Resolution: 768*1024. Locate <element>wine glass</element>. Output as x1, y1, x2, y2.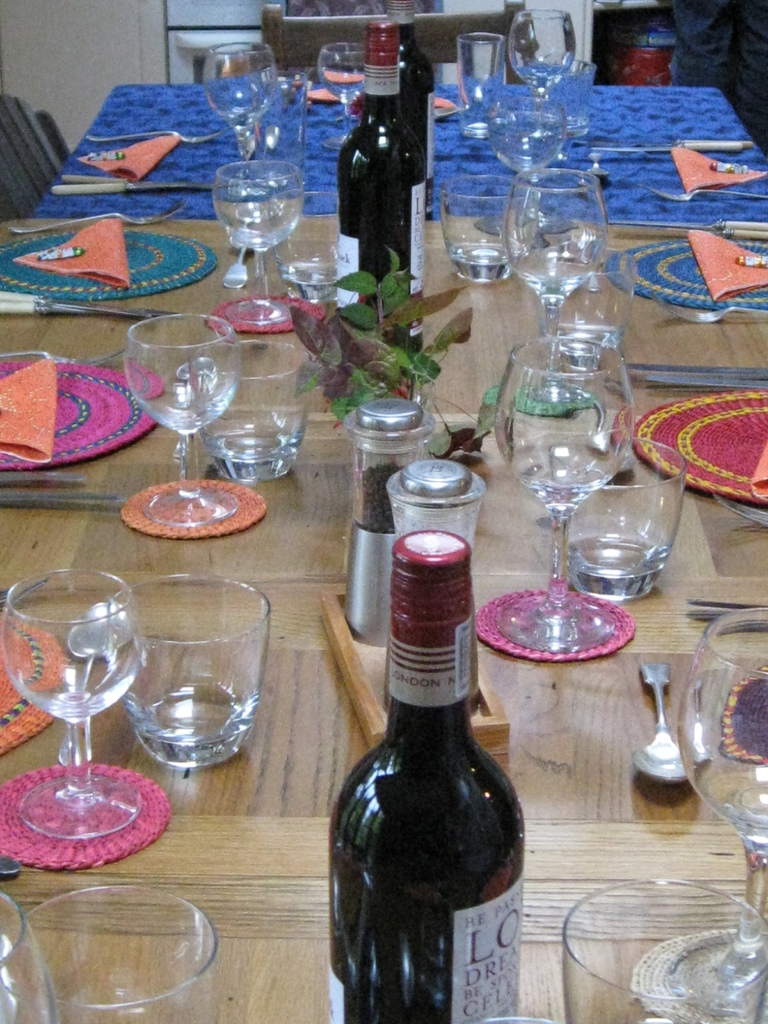
675, 612, 767, 935.
